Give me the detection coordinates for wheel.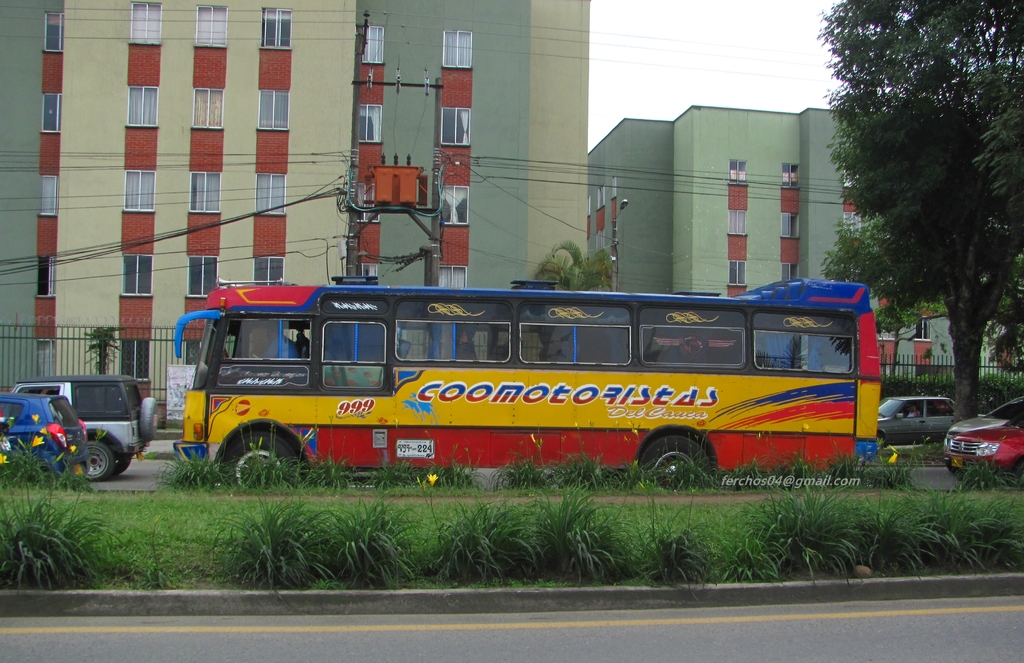
Rect(1009, 456, 1023, 485).
